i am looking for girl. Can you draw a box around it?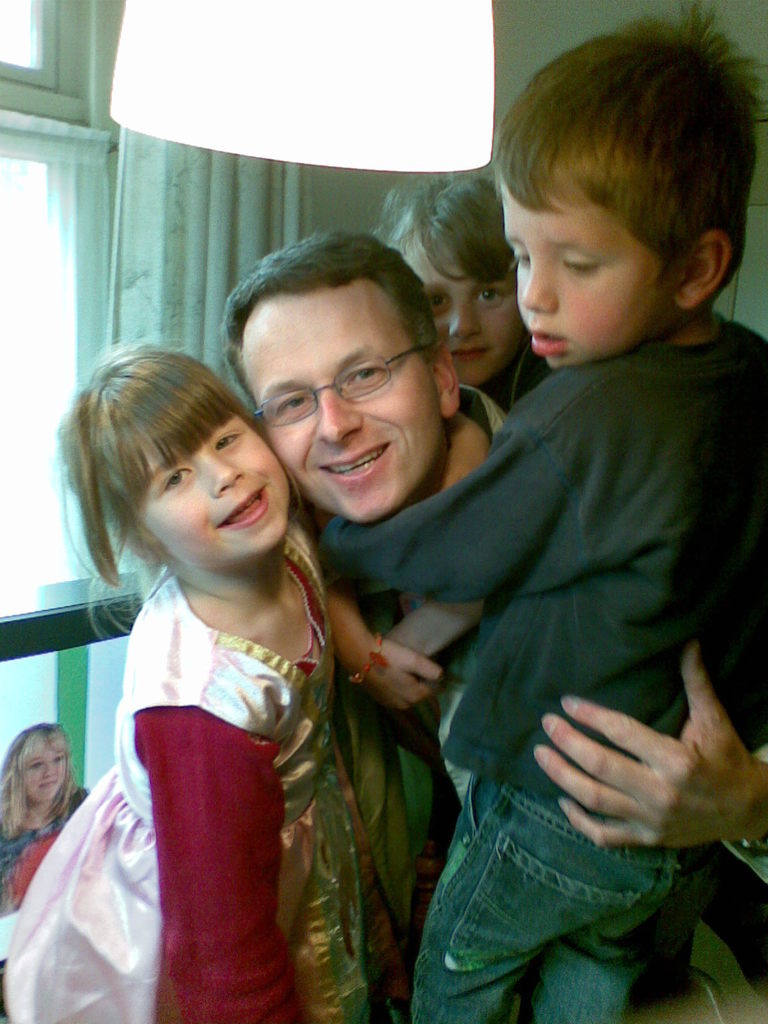
Sure, the bounding box is x1=0, y1=330, x2=354, y2=1016.
